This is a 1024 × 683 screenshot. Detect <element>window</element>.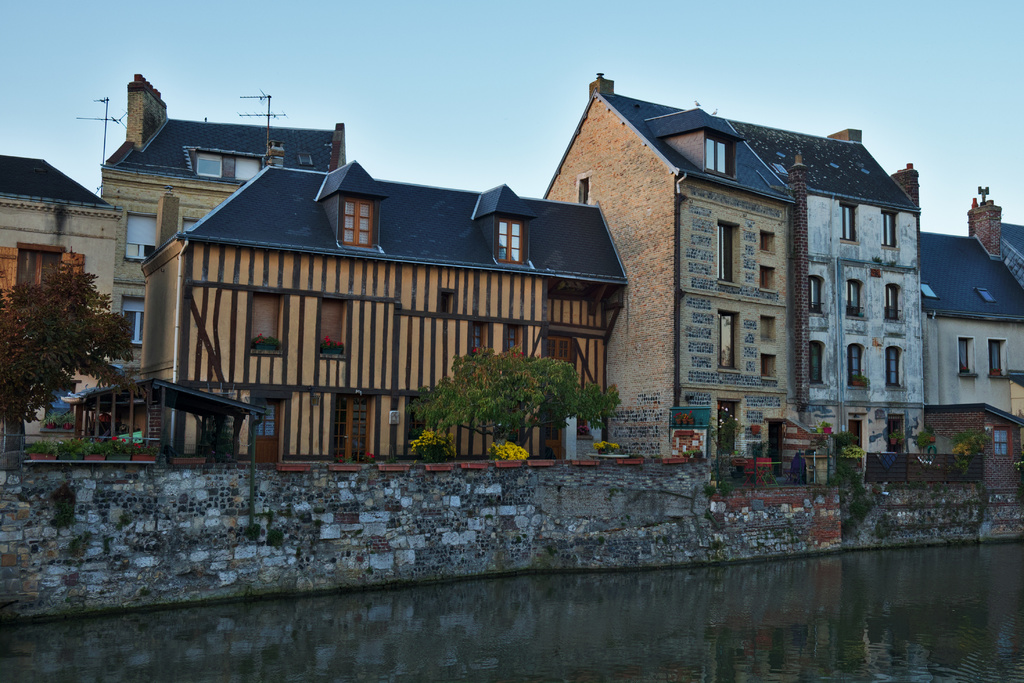
(x1=123, y1=297, x2=149, y2=345).
